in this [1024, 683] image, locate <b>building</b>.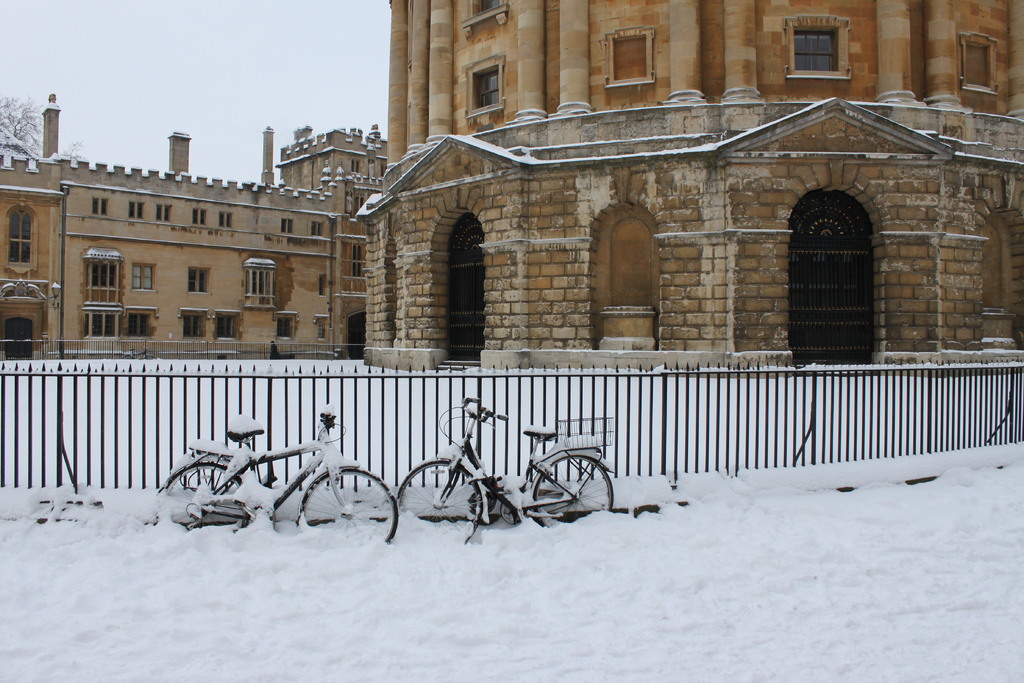
Bounding box: 2:90:392:360.
